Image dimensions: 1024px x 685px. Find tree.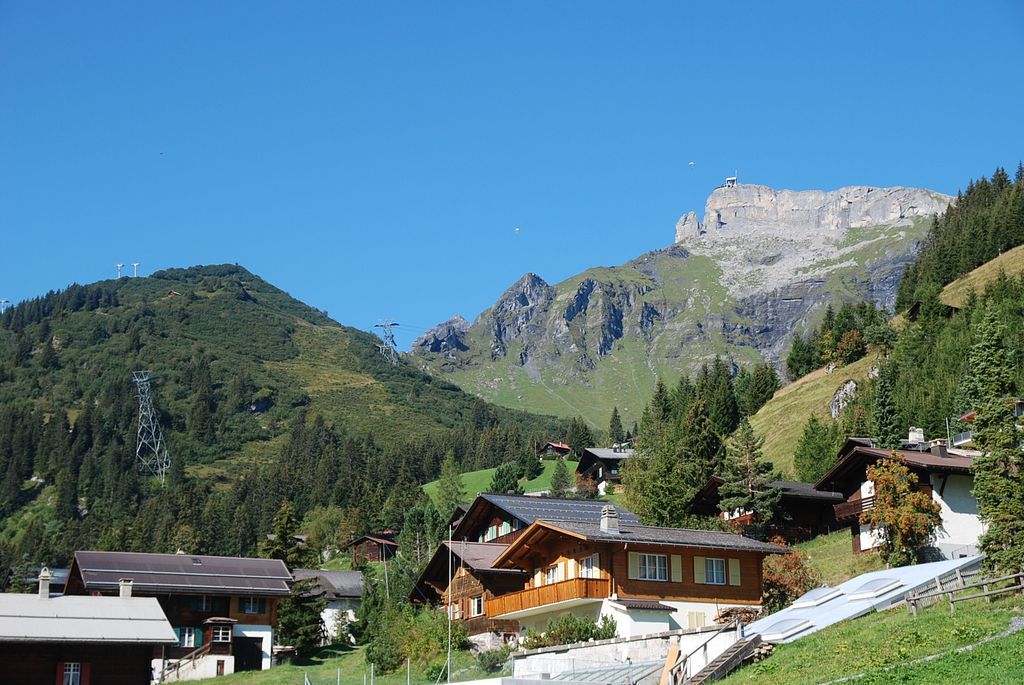
963,319,1023,576.
